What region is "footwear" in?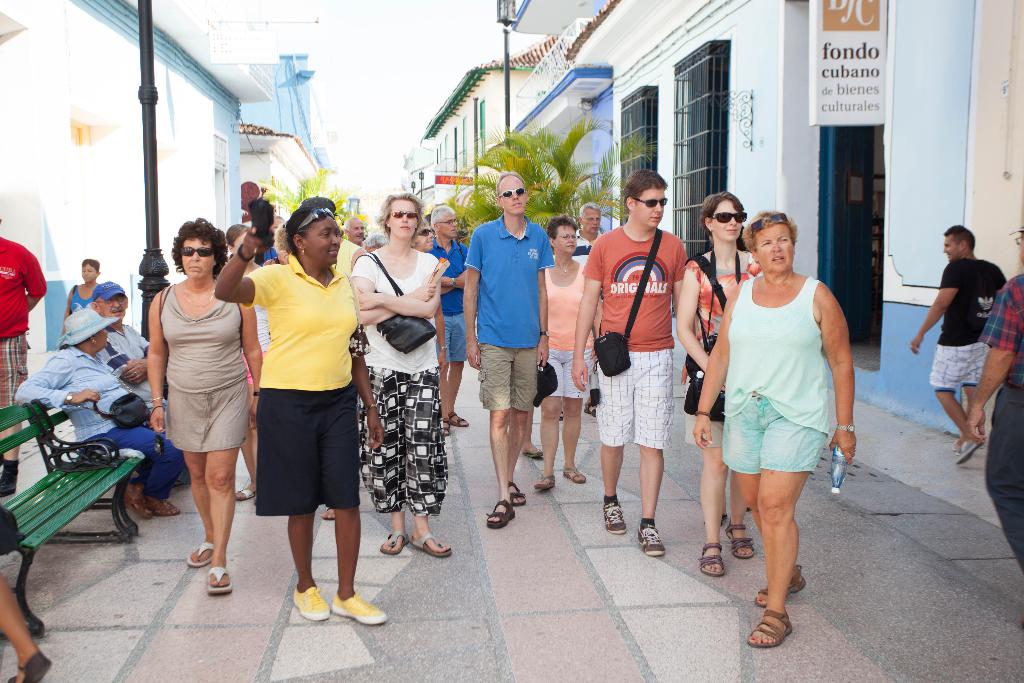
left=755, top=579, right=809, bottom=609.
